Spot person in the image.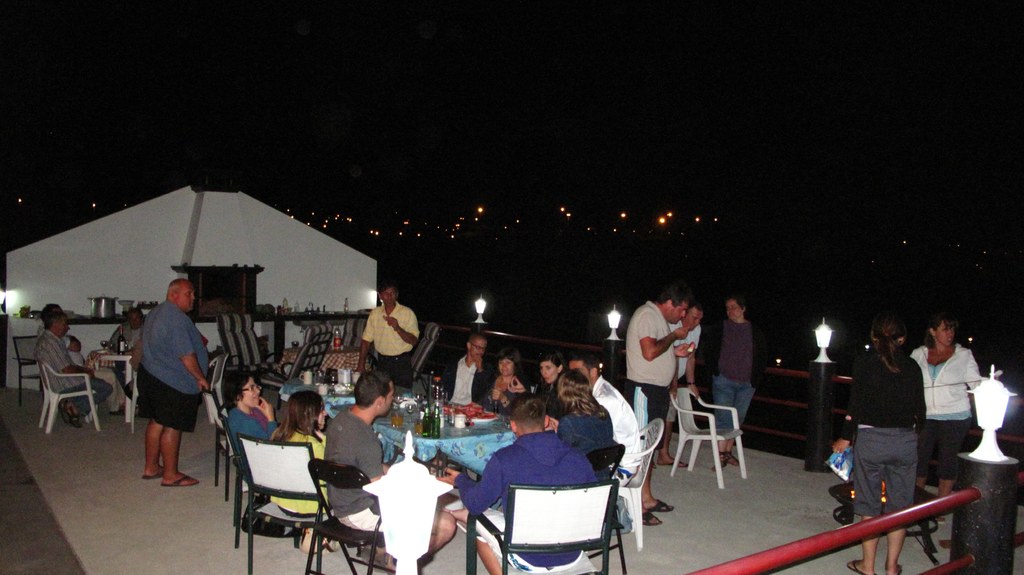
person found at bbox=[625, 284, 698, 524].
